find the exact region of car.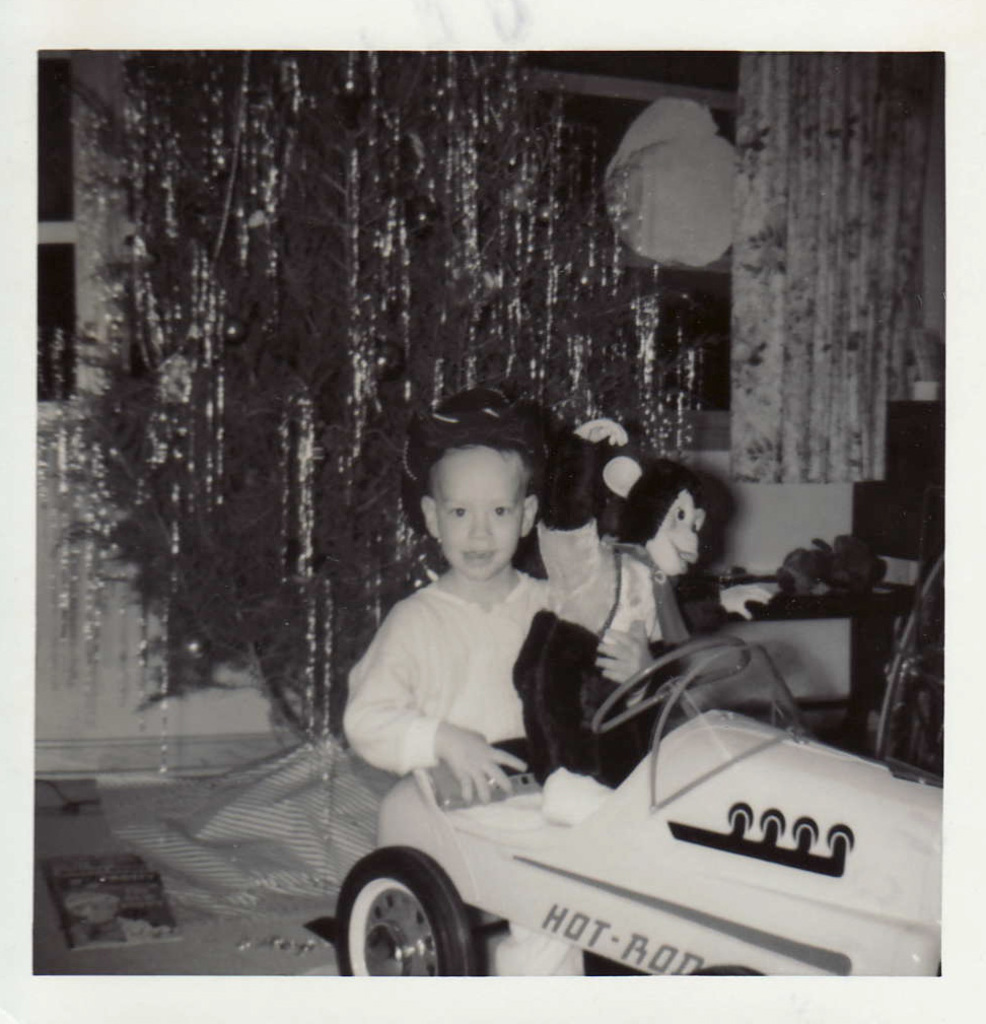
Exact region: bbox=(300, 618, 971, 1007).
